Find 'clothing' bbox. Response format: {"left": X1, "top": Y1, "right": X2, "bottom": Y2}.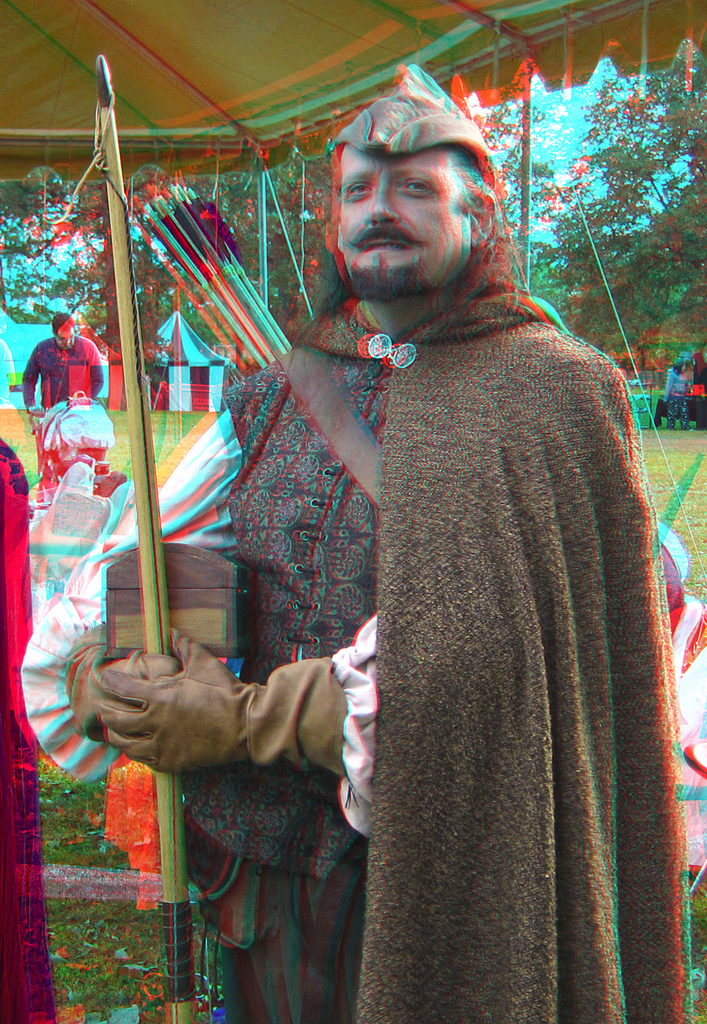
{"left": 19, "top": 335, "right": 117, "bottom": 407}.
